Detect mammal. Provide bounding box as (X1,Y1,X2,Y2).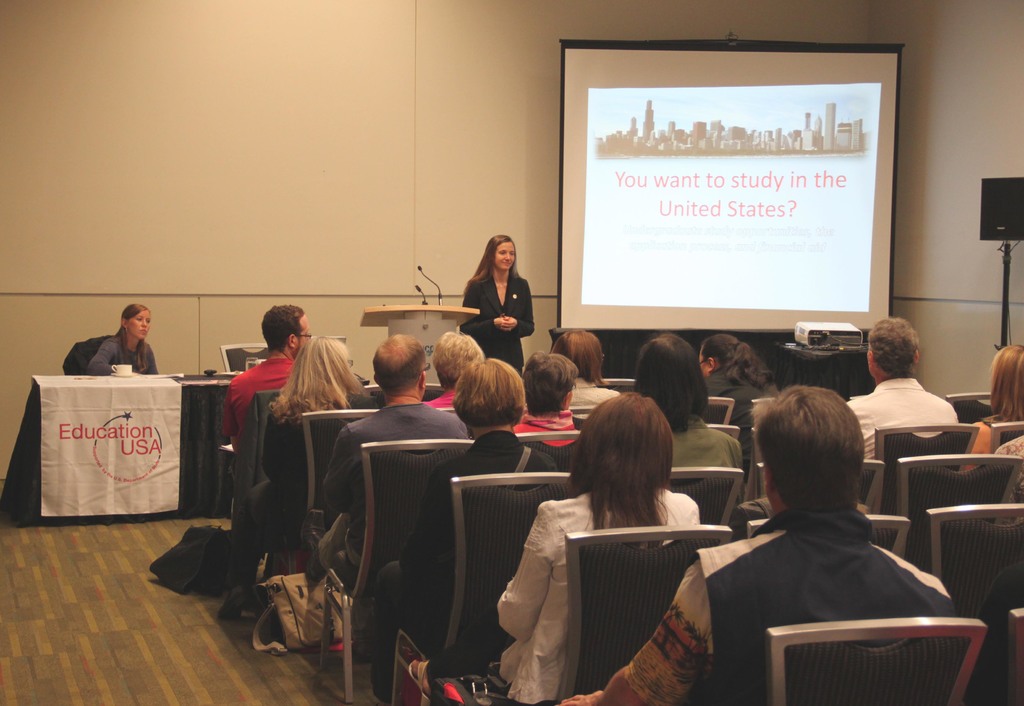
(230,337,370,610).
